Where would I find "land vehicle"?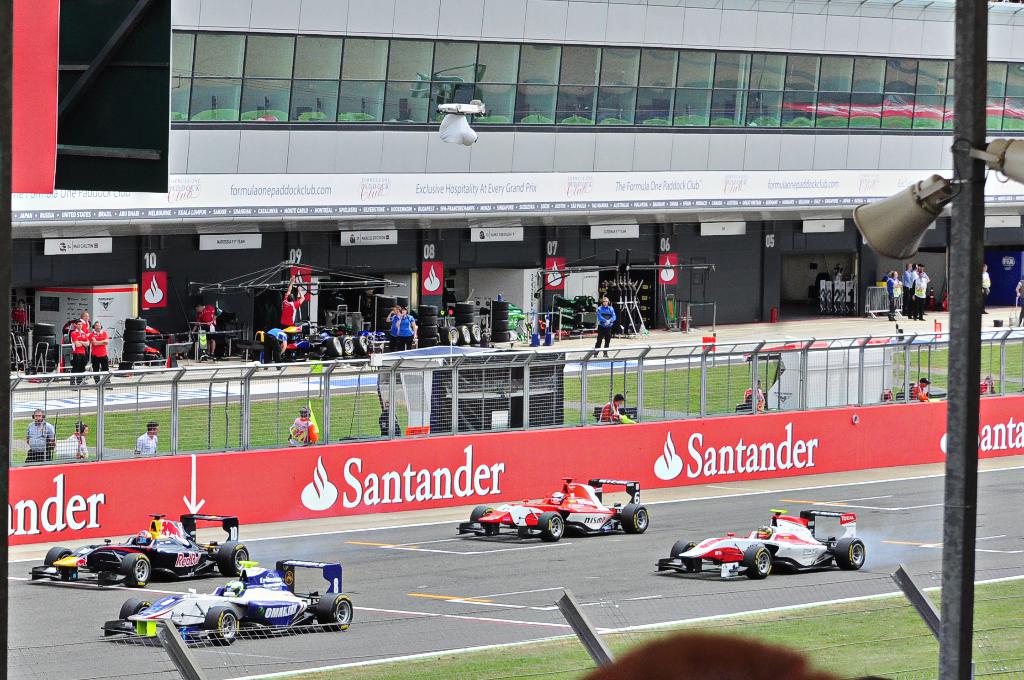
At Rect(458, 476, 650, 542).
